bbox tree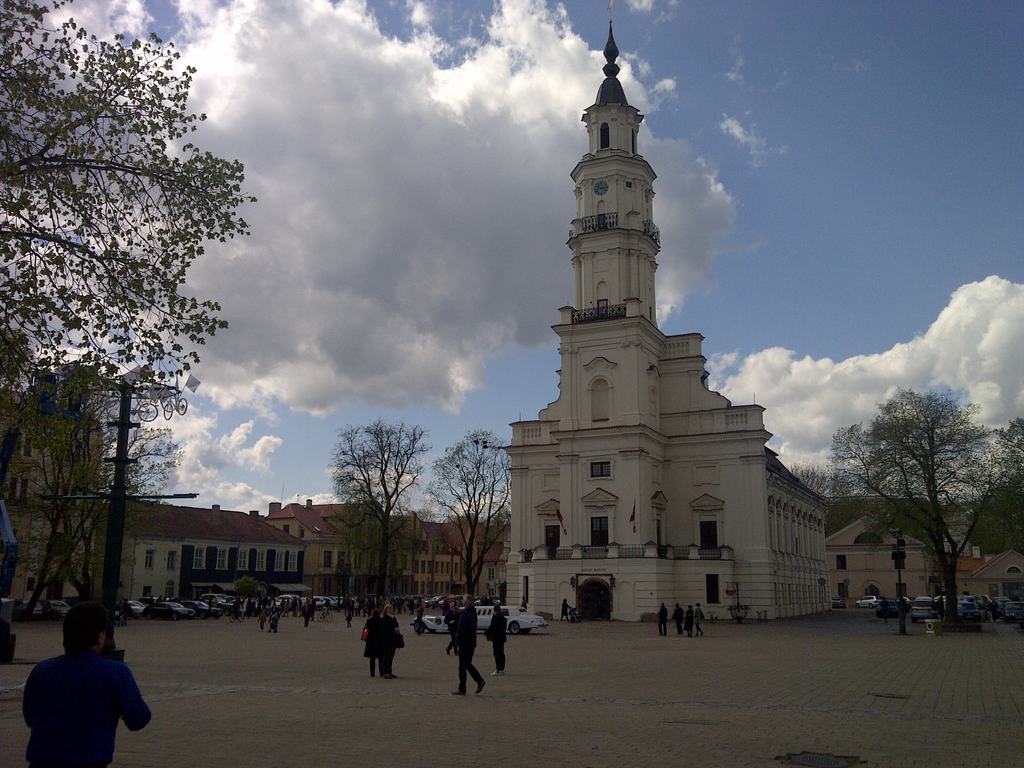
bbox=[847, 379, 974, 620]
